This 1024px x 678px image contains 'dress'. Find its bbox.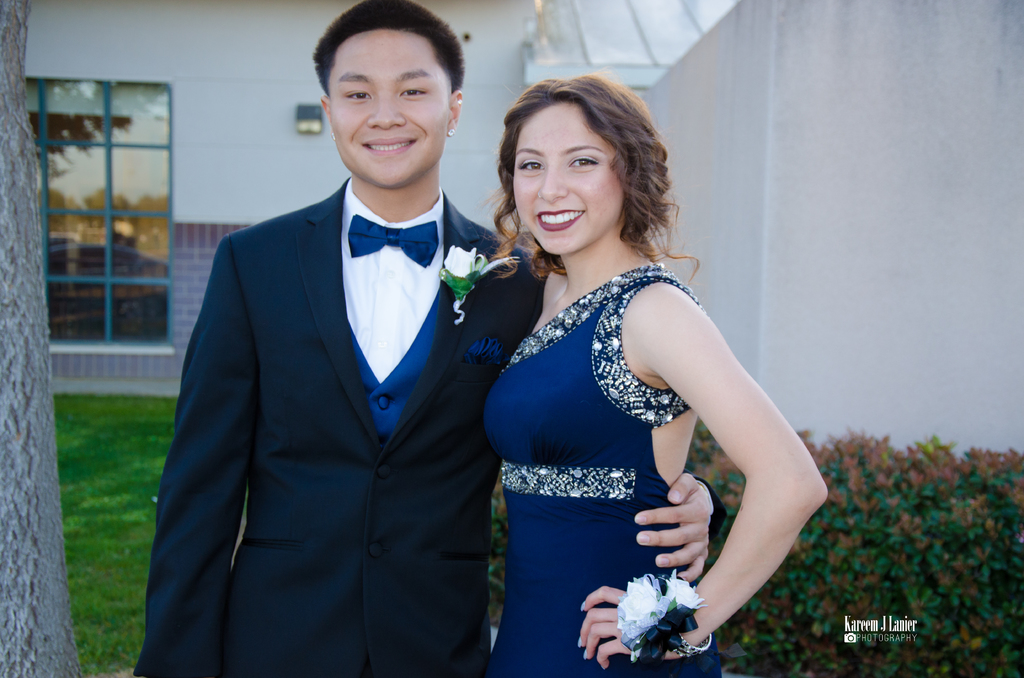
<bbox>478, 259, 724, 677</bbox>.
